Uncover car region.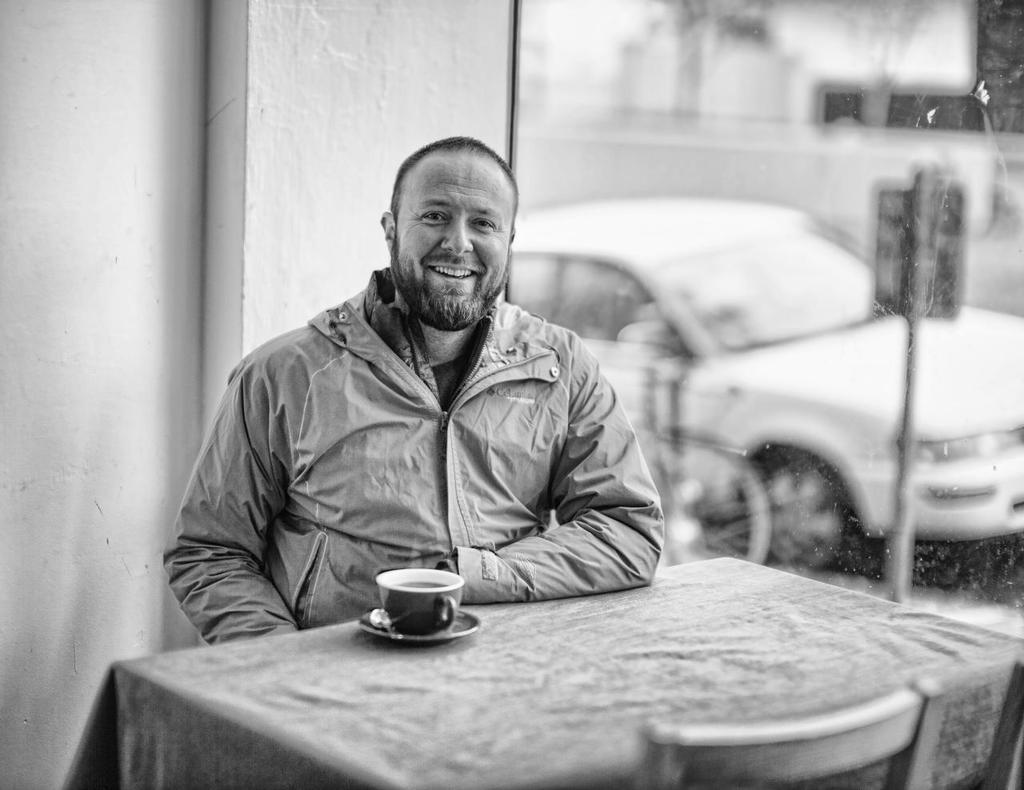
Uncovered: [607, 208, 1014, 584].
